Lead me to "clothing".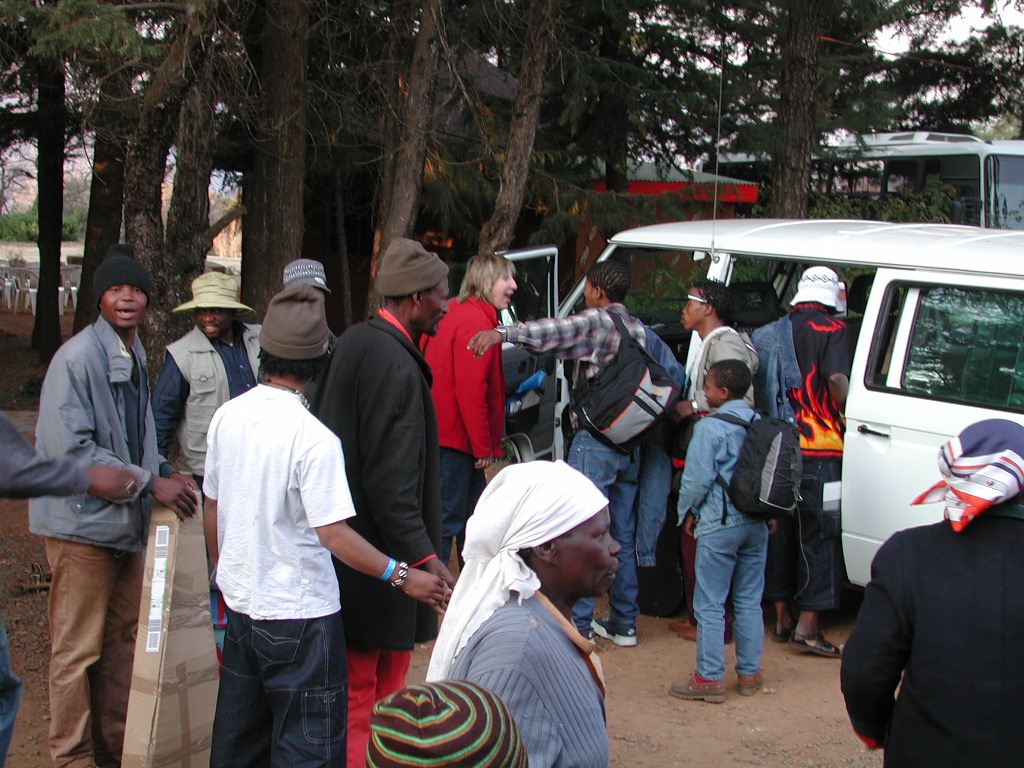
Lead to 365/681/523/766.
